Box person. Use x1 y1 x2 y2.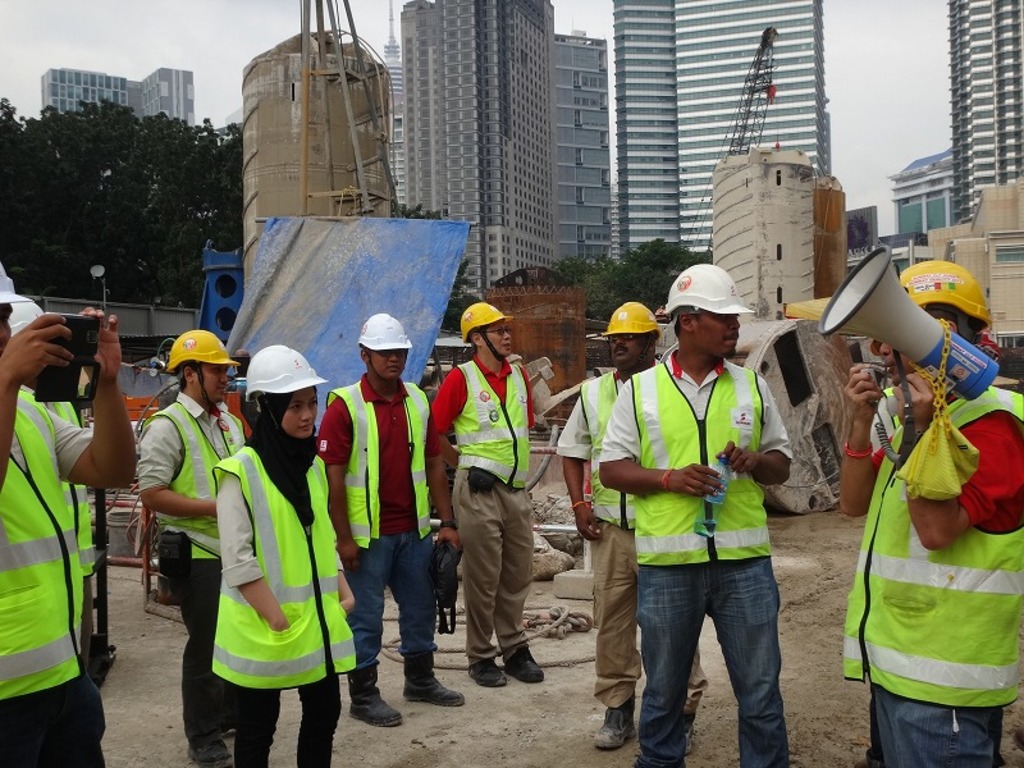
127 328 247 767.
